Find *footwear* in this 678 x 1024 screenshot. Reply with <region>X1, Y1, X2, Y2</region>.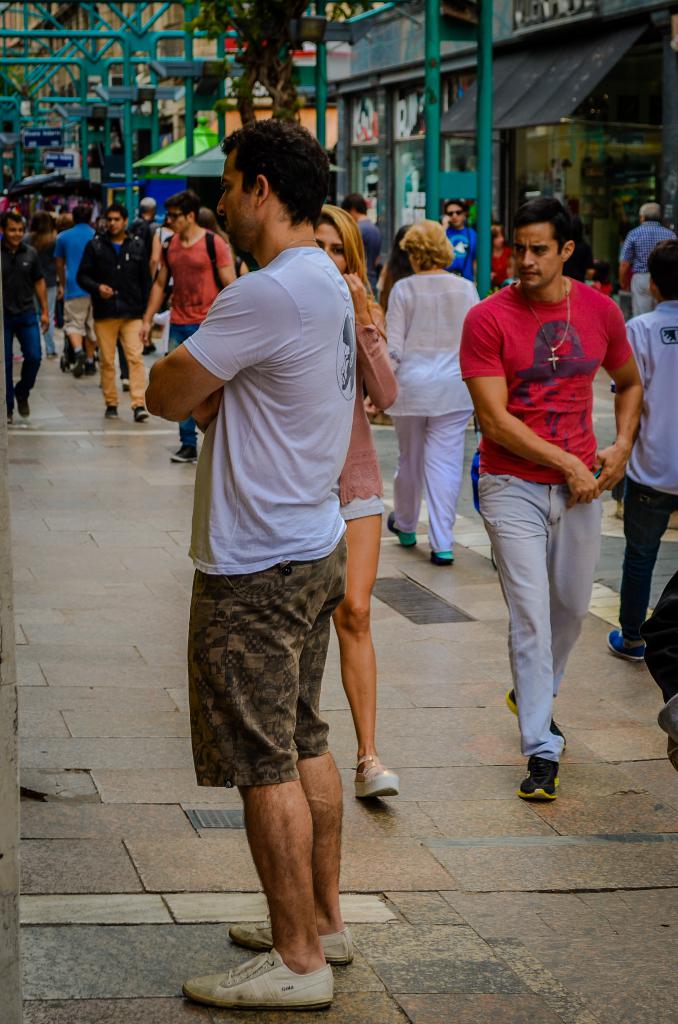
<region>121, 381, 129, 395</region>.
